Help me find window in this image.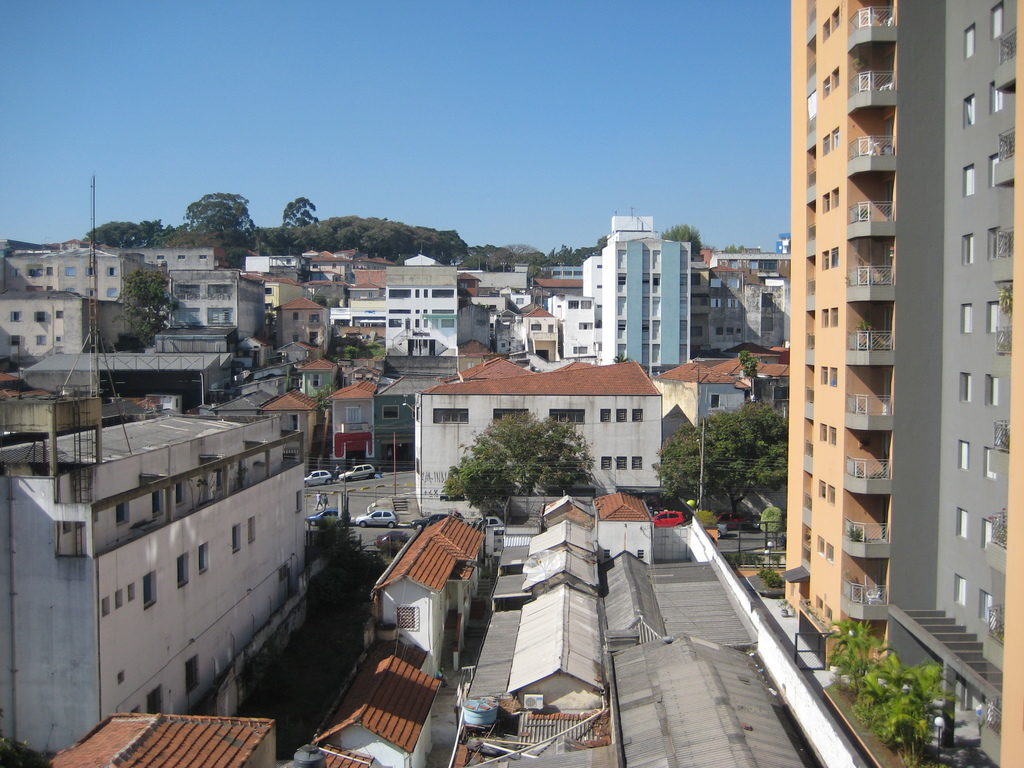
Found it: 7 331 22 347.
